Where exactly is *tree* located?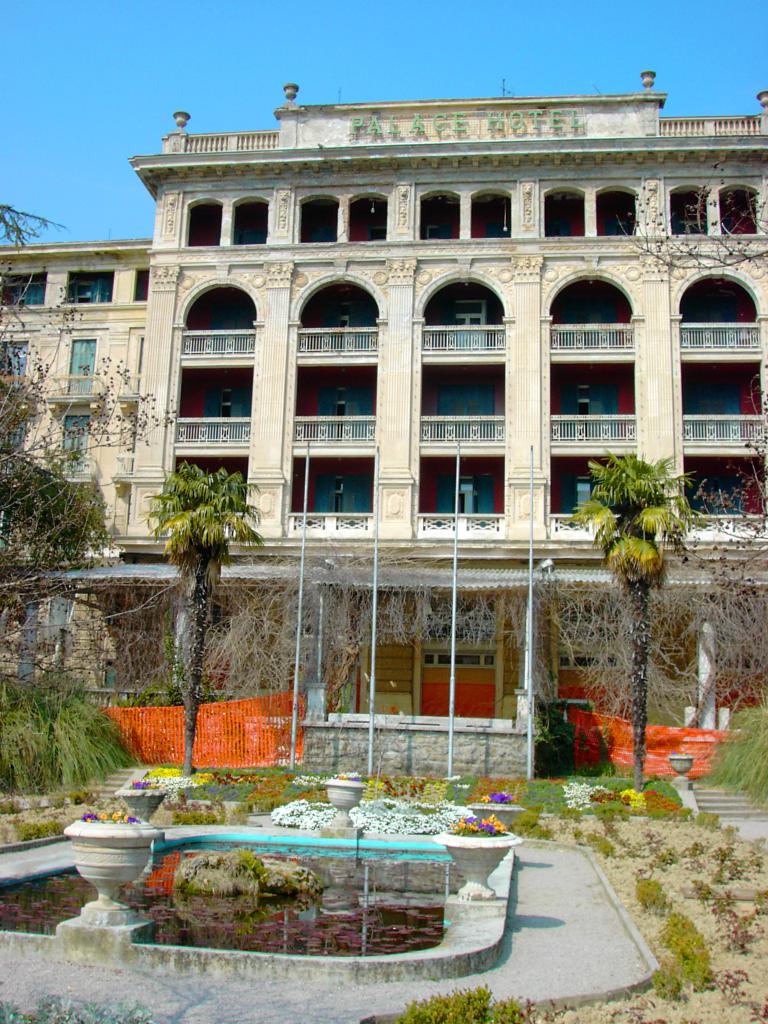
Its bounding box is Rect(611, 175, 765, 674).
